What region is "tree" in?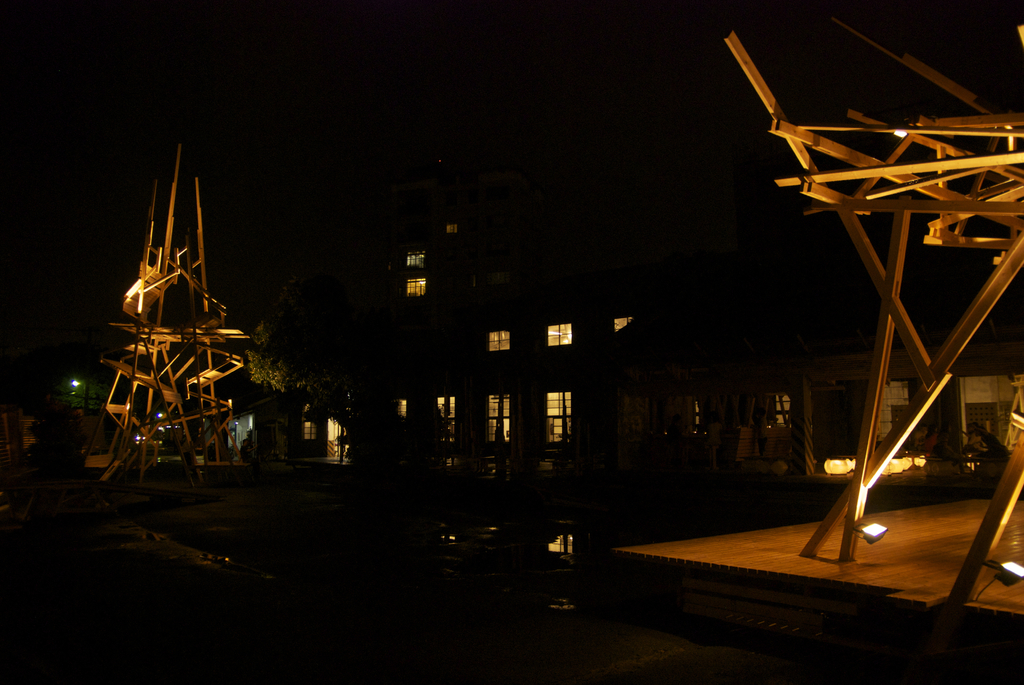
region(582, 132, 919, 528).
